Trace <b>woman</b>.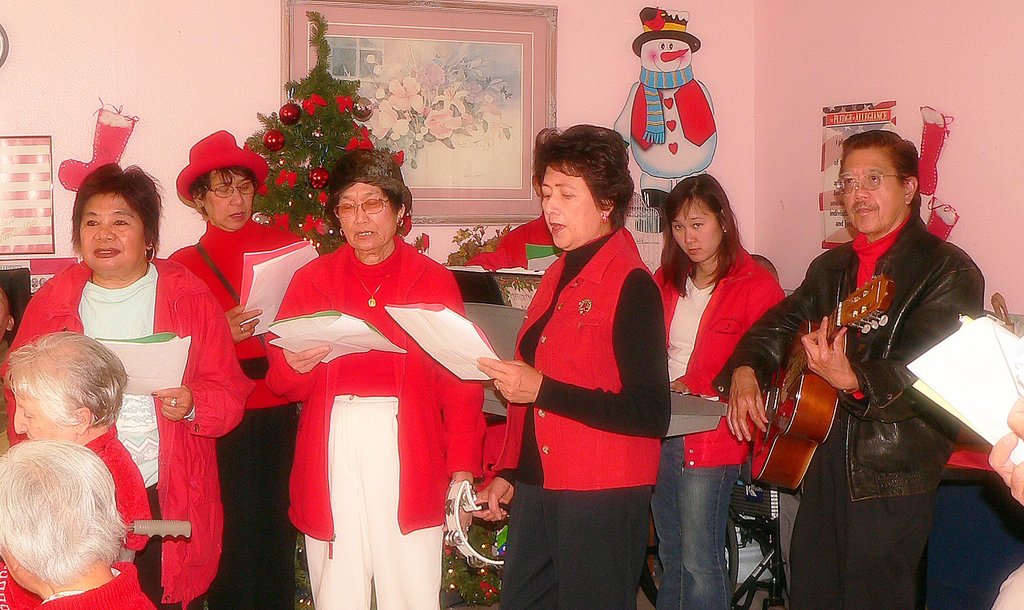
Traced to [0, 168, 248, 609].
